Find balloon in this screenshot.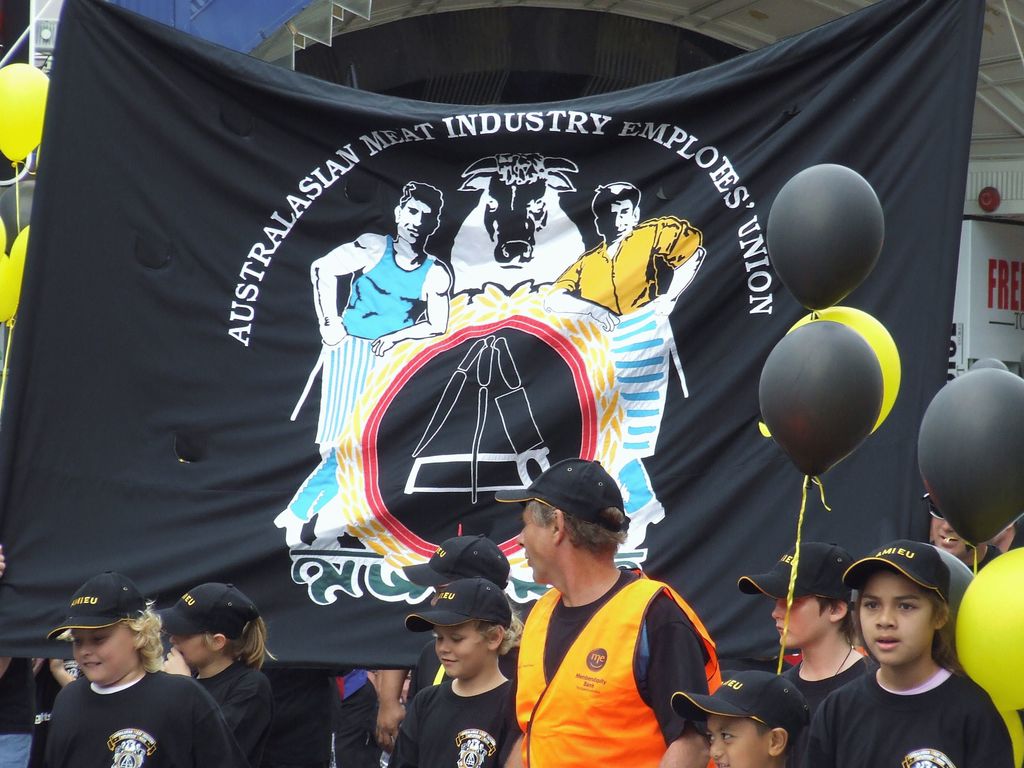
The bounding box for balloon is [left=954, top=548, right=1023, bottom=767].
